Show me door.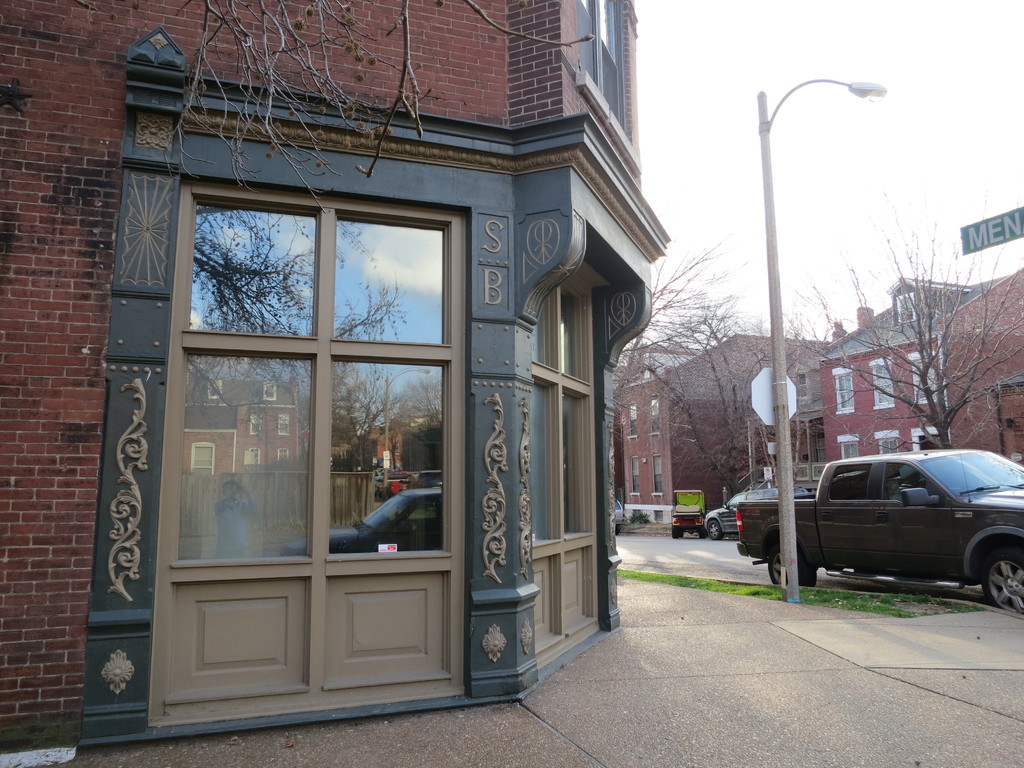
door is here: bbox(531, 286, 602, 658).
